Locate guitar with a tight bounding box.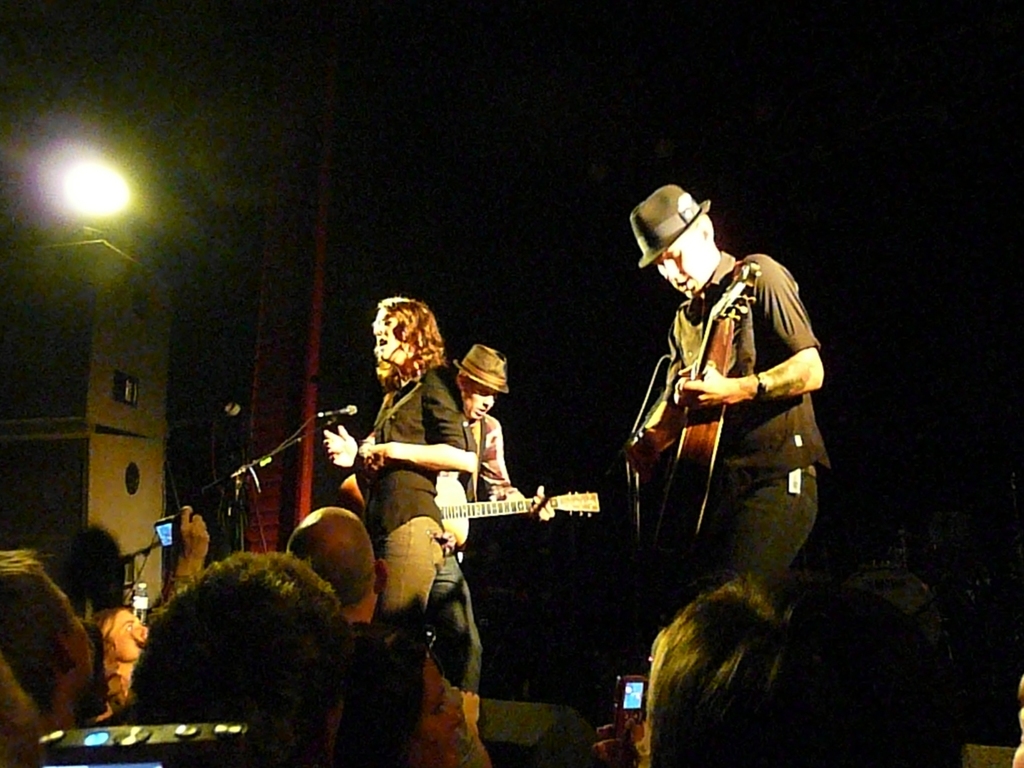
crop(355, 453, 618, 560).
